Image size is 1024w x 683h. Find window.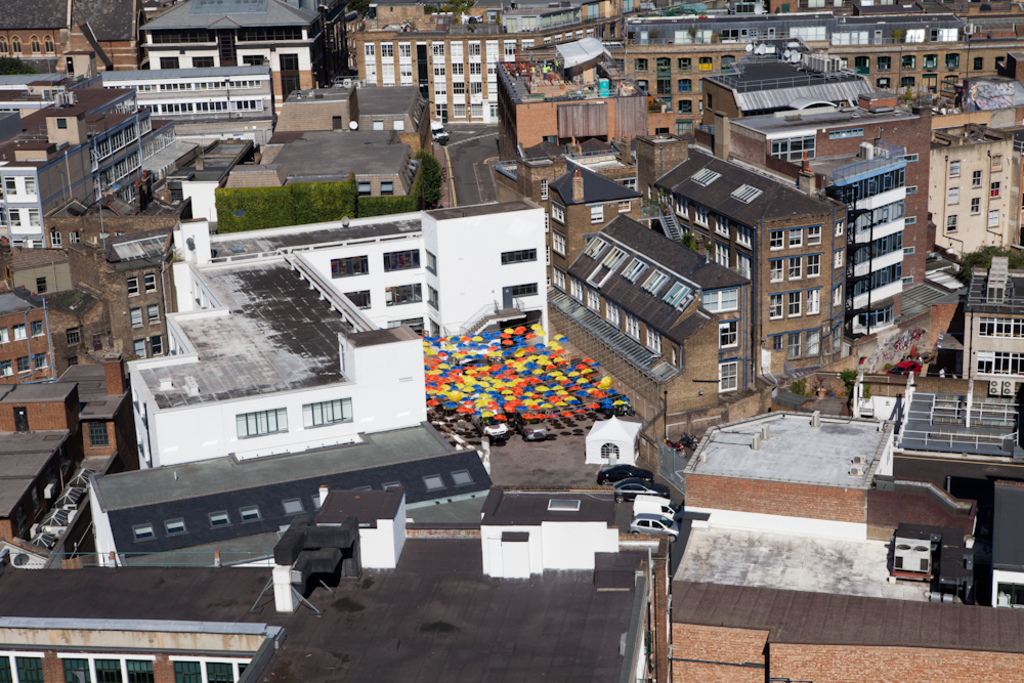
rect(382, 283, 424, 309).
